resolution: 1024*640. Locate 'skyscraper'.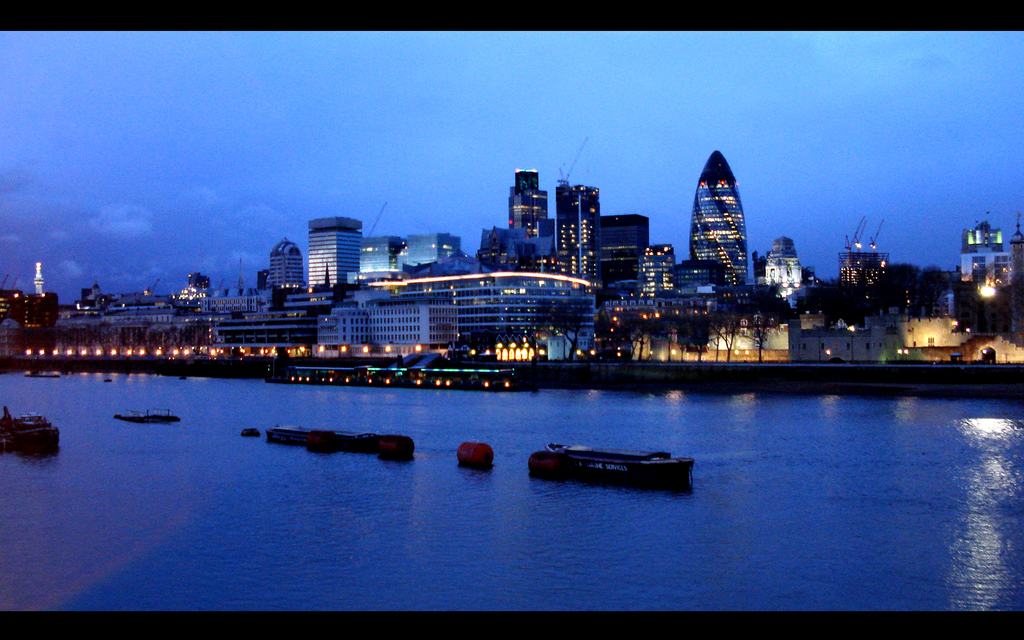
<bbox>689, 150, 752, 288</bbox>.
